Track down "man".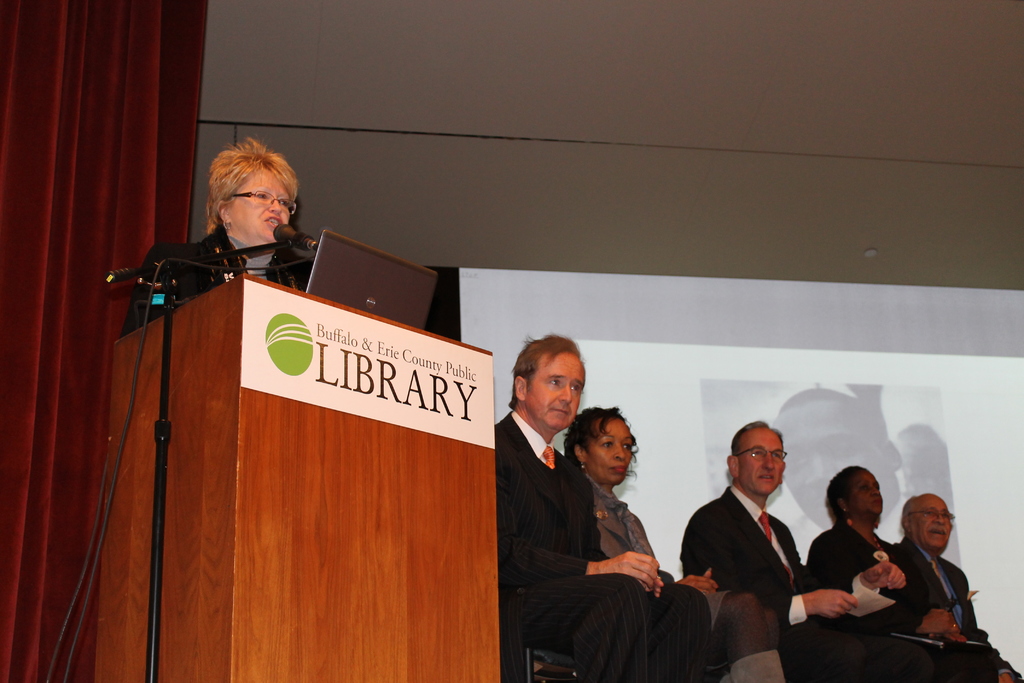
Tracked to 678/416/904/682.
